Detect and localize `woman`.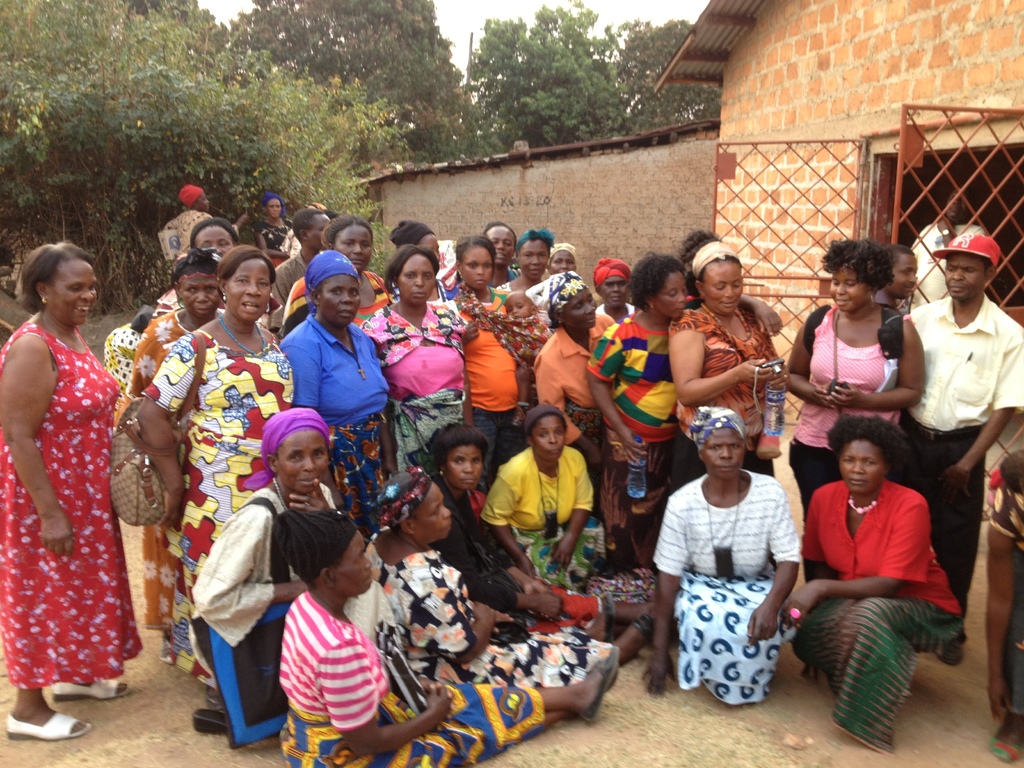
Localized at (x1=779, y1=415, x2=964, y2=755).
